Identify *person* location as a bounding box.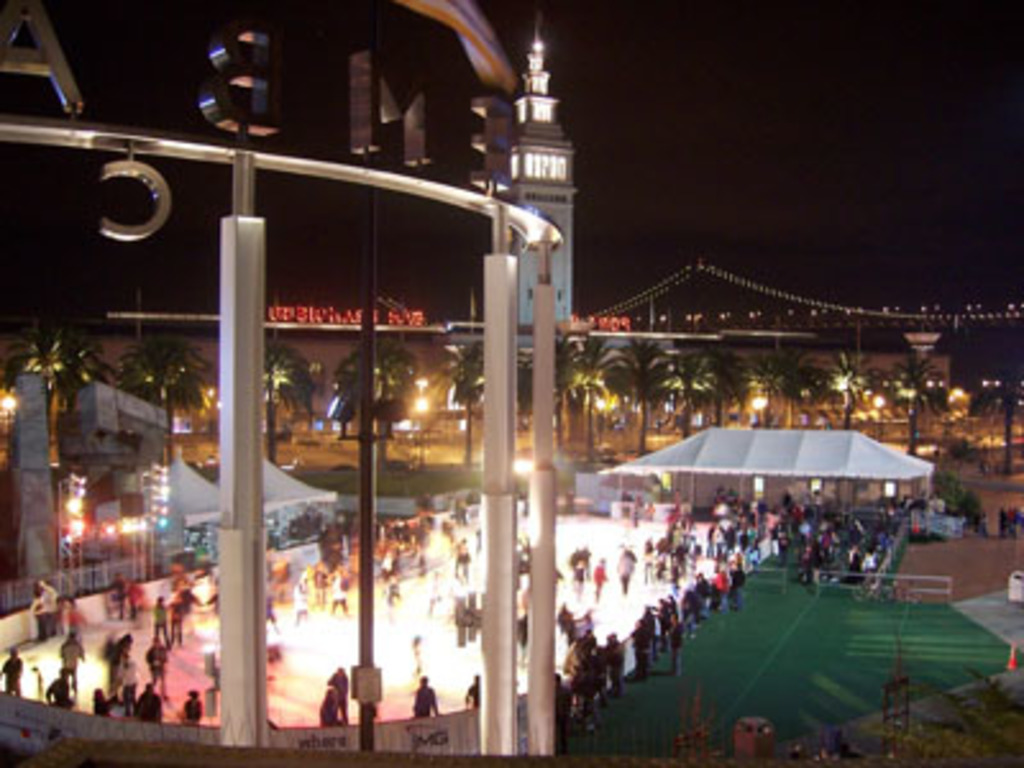
(x1=468, y1=527, x2=481, y2=553).
